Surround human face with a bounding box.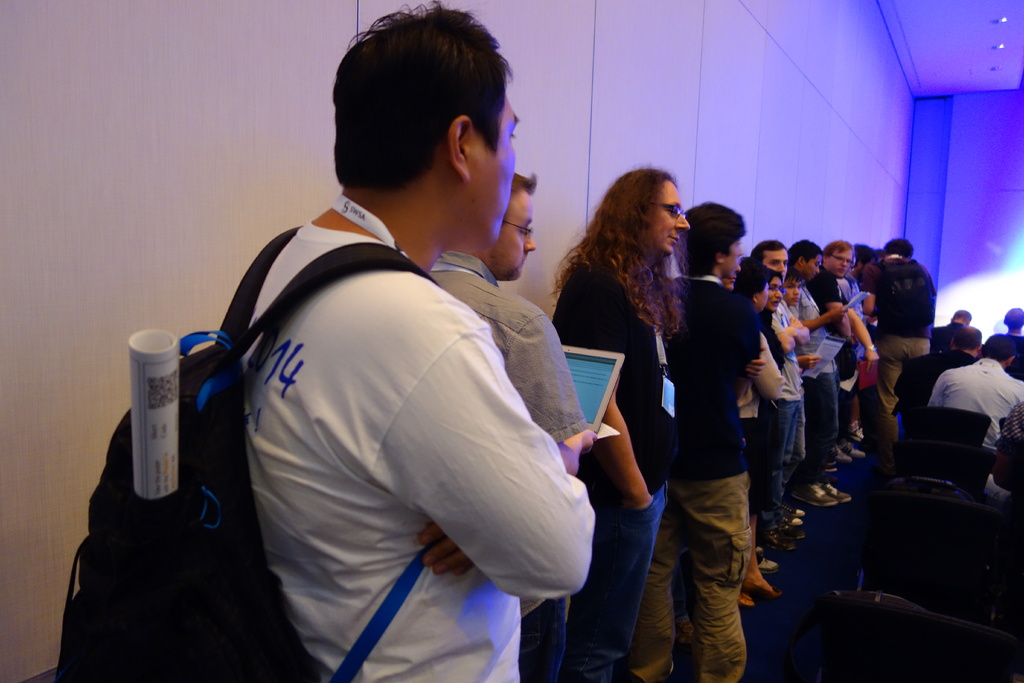
(left=757, top=282, right=766, bottom=311).
